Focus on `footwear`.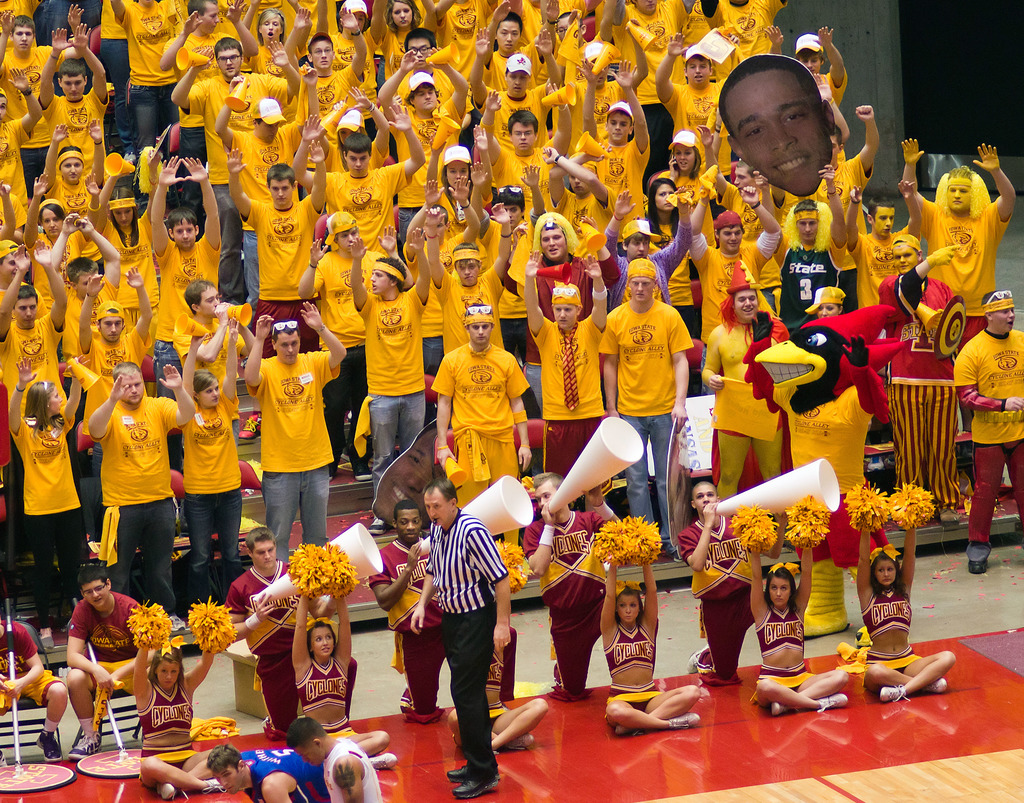
Focused at box=[157, 781, 180, 802].
